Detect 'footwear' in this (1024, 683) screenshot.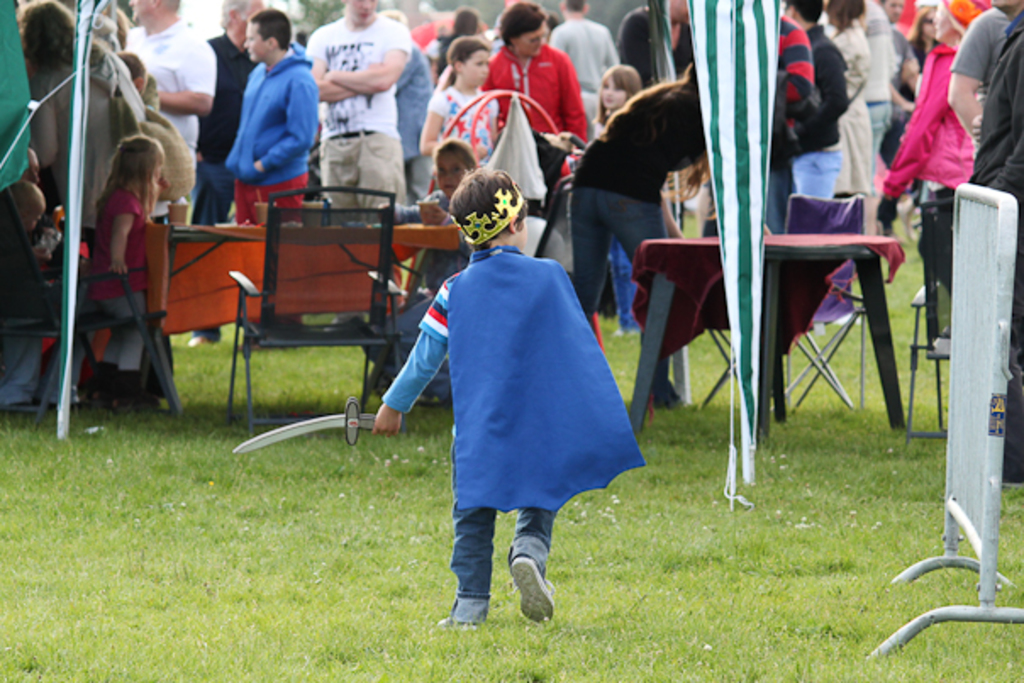
Detection: 437, 615, 480, 637.
